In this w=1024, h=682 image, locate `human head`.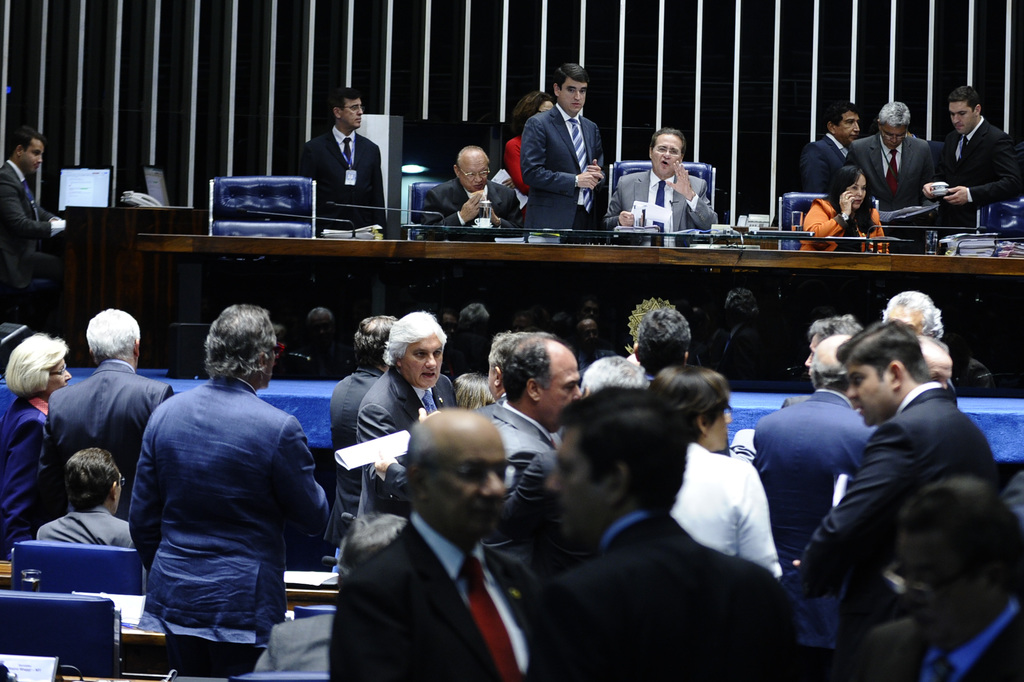
Bounding box: left=330, top=89, right=363, bottom=134.
